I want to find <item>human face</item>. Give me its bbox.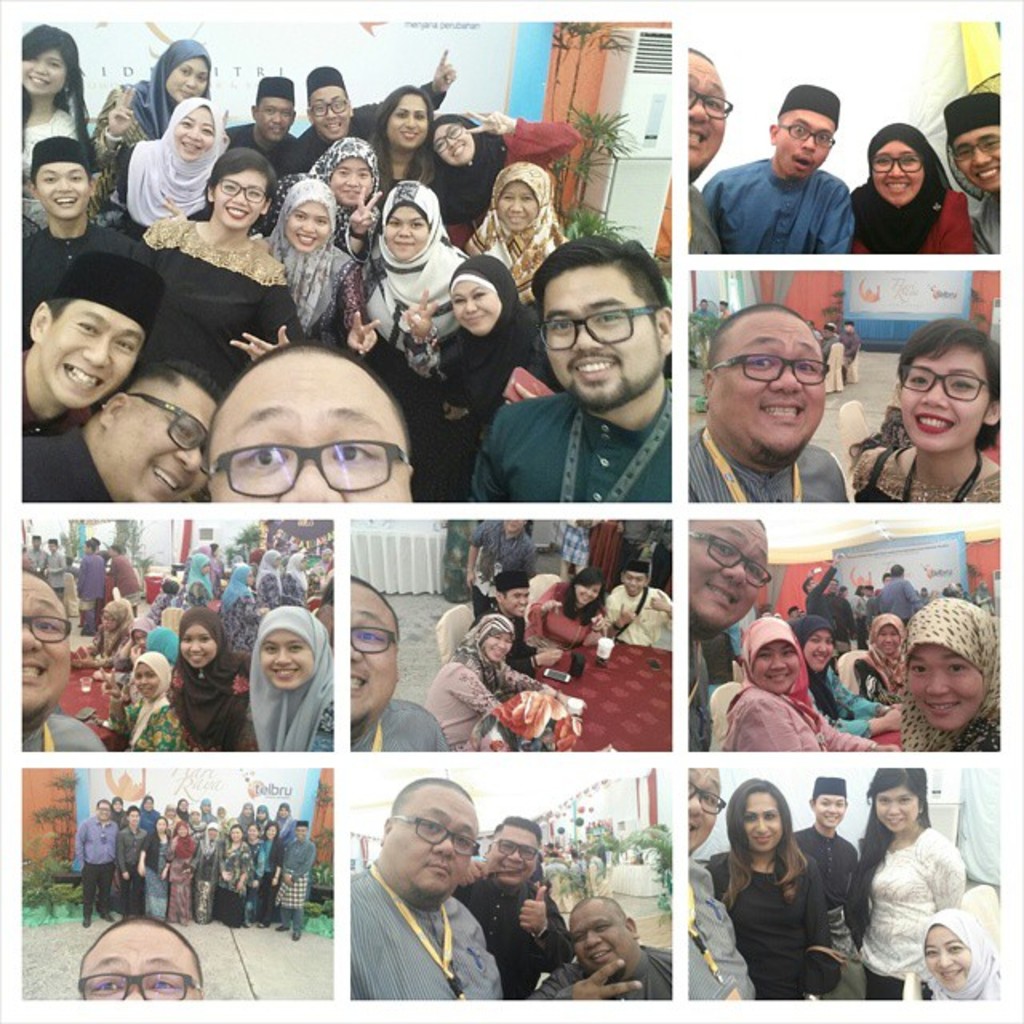
locate(683, 53, 739, 160).
